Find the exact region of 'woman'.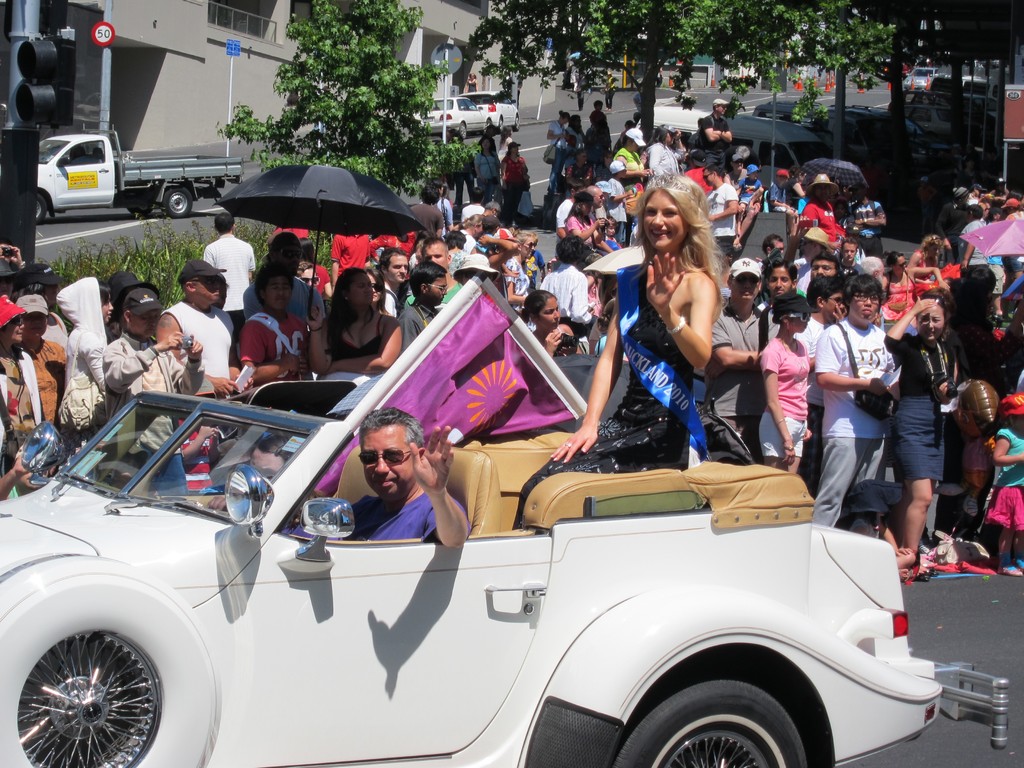
Exact region: pyautogui.locateOnScreen(879, 294, 959, 570).
